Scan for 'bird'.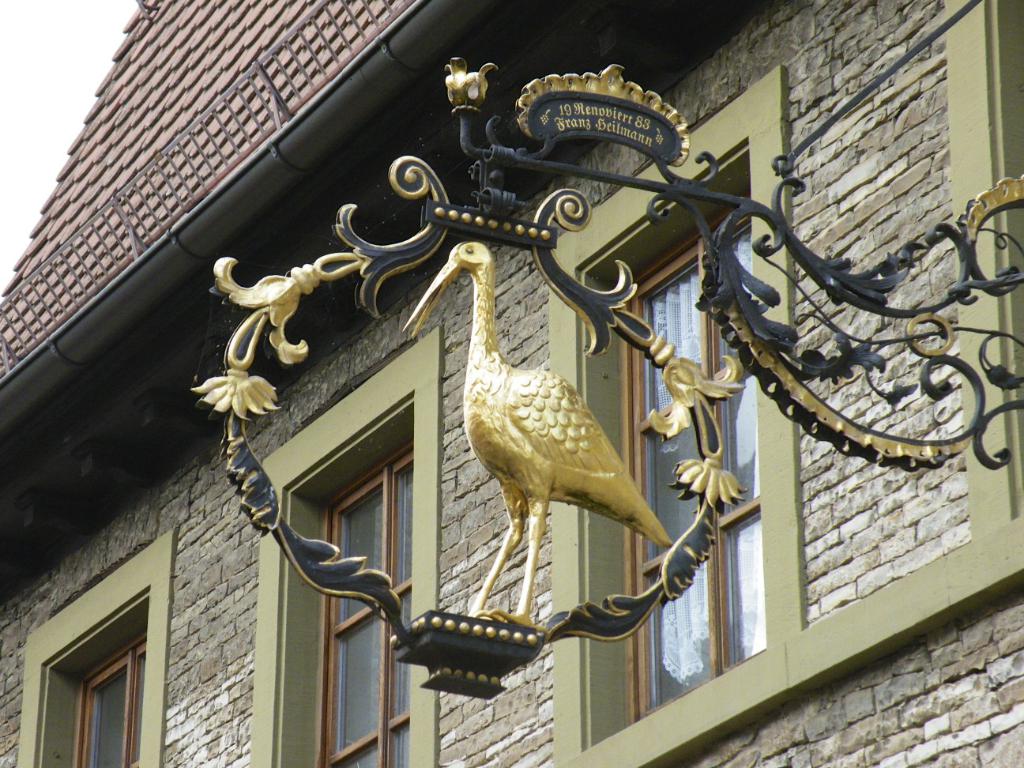
Scan result: select_region(449, 266, 691, 629).
